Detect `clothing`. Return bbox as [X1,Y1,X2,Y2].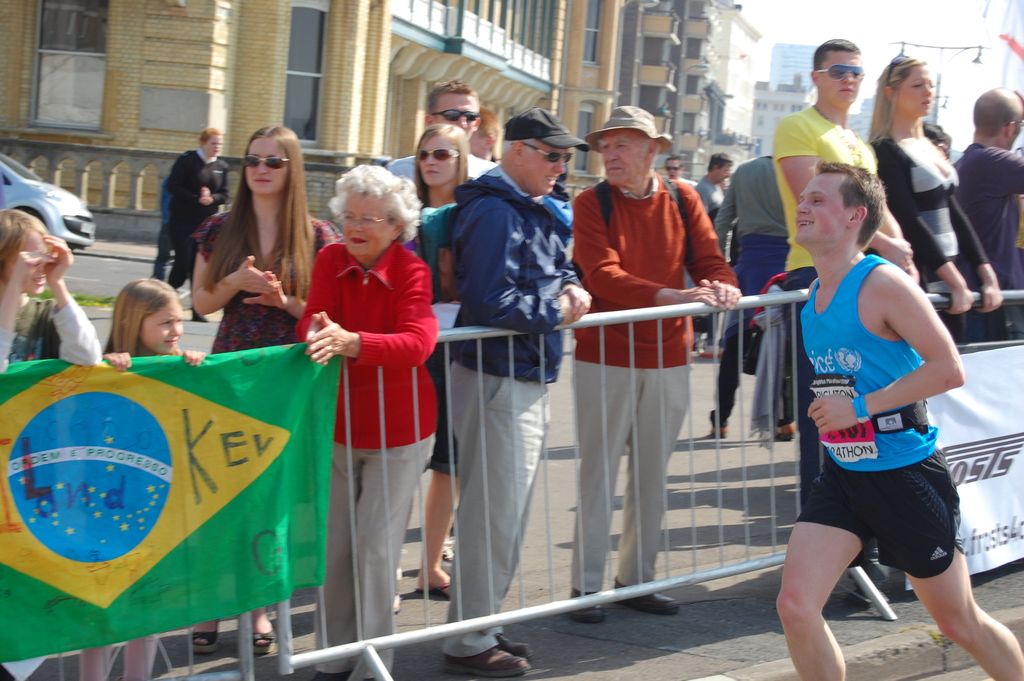
[868,132,991,285].
